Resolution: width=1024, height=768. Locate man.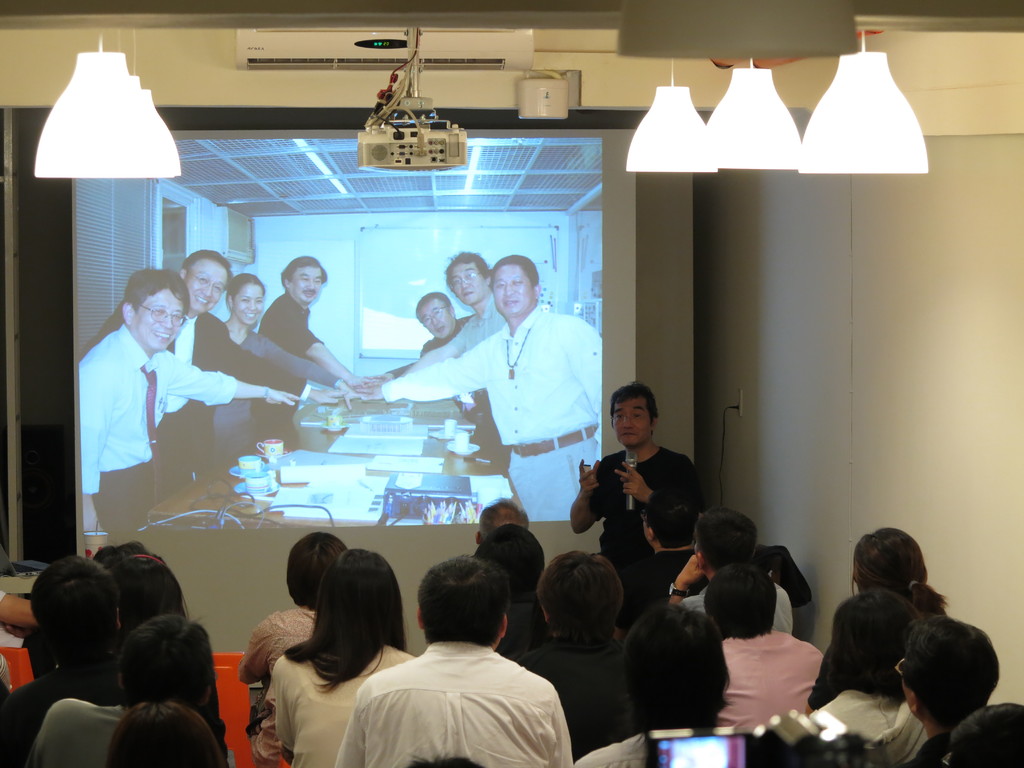
[323, 565, 580, 767].
